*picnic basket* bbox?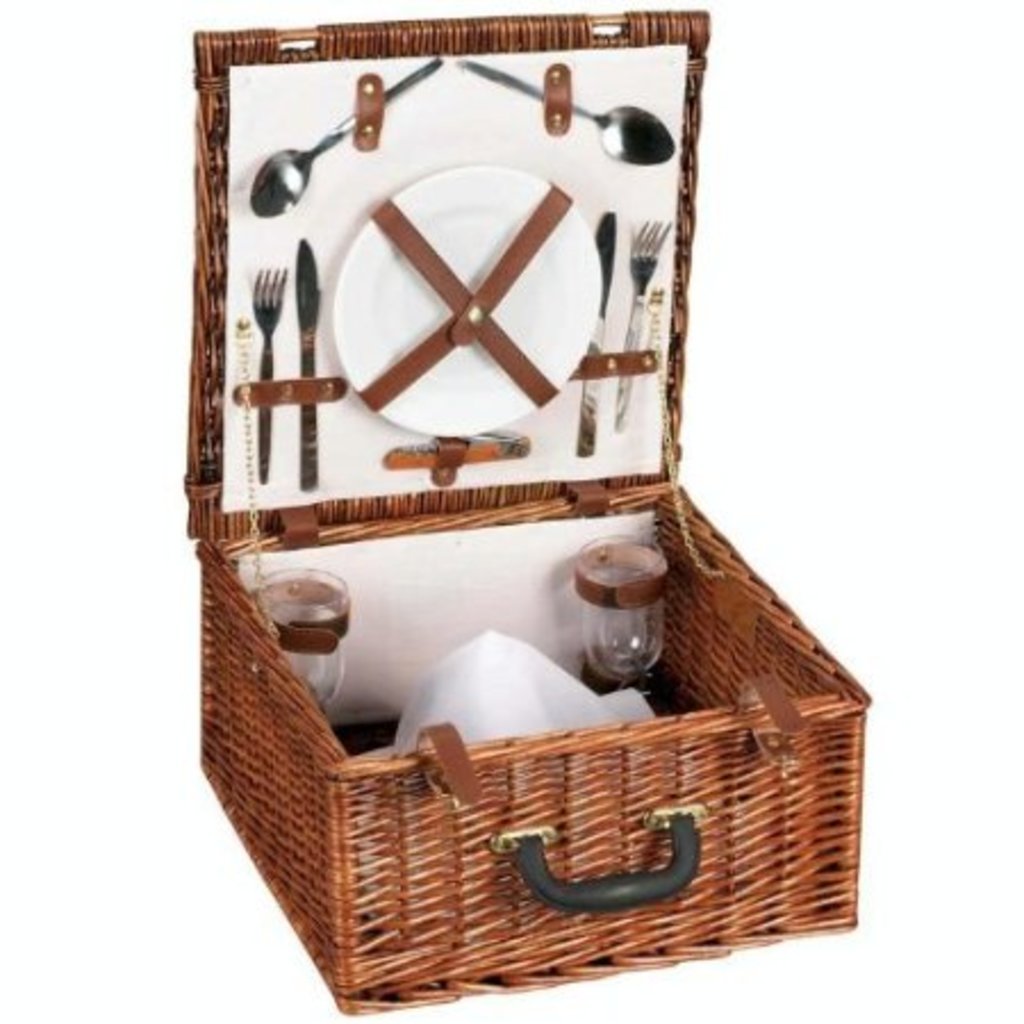
(180,5,872,1017)
